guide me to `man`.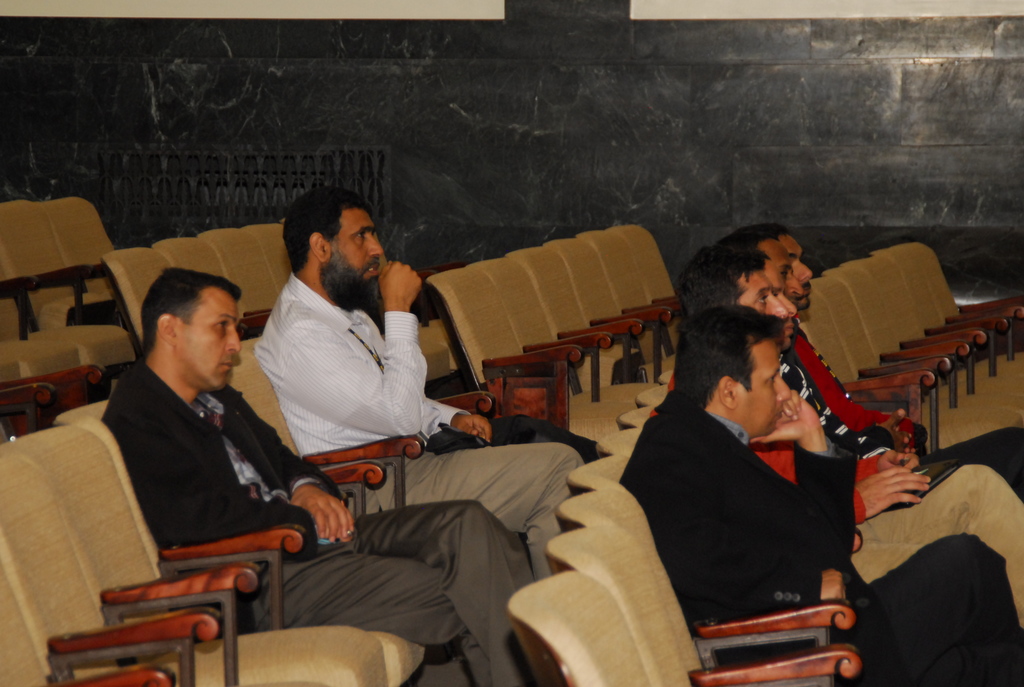
Guidance: rect(253, 182, 589, 584).
